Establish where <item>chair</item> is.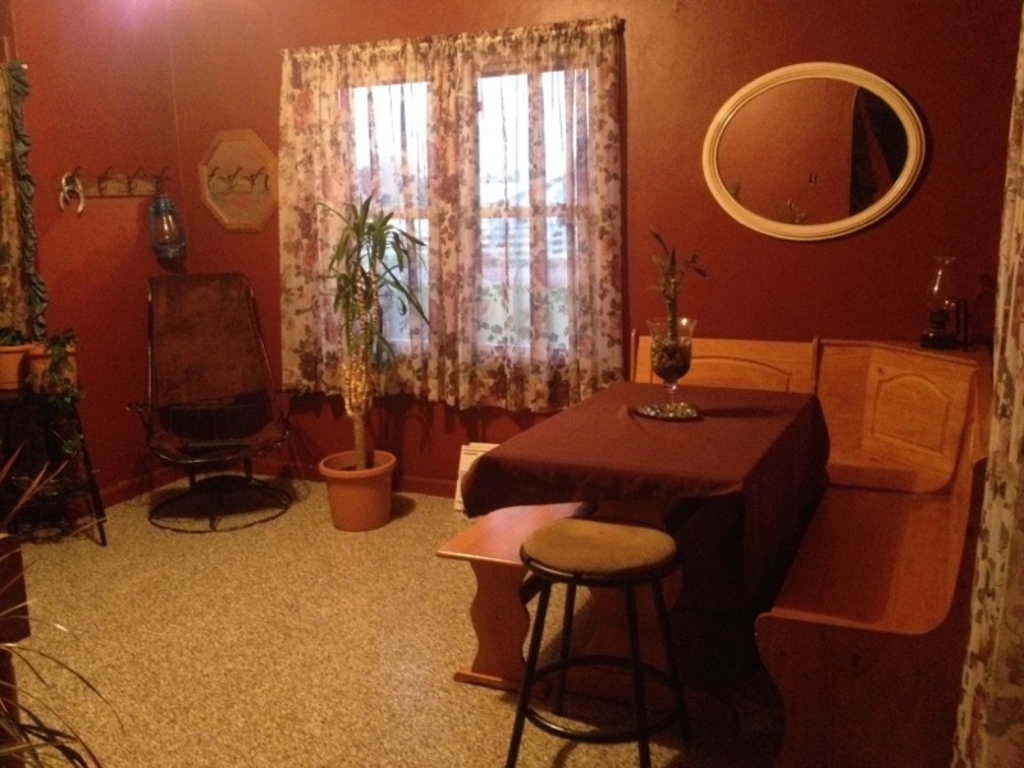
Established at left=751, top=362, right=995, bottom=764.
